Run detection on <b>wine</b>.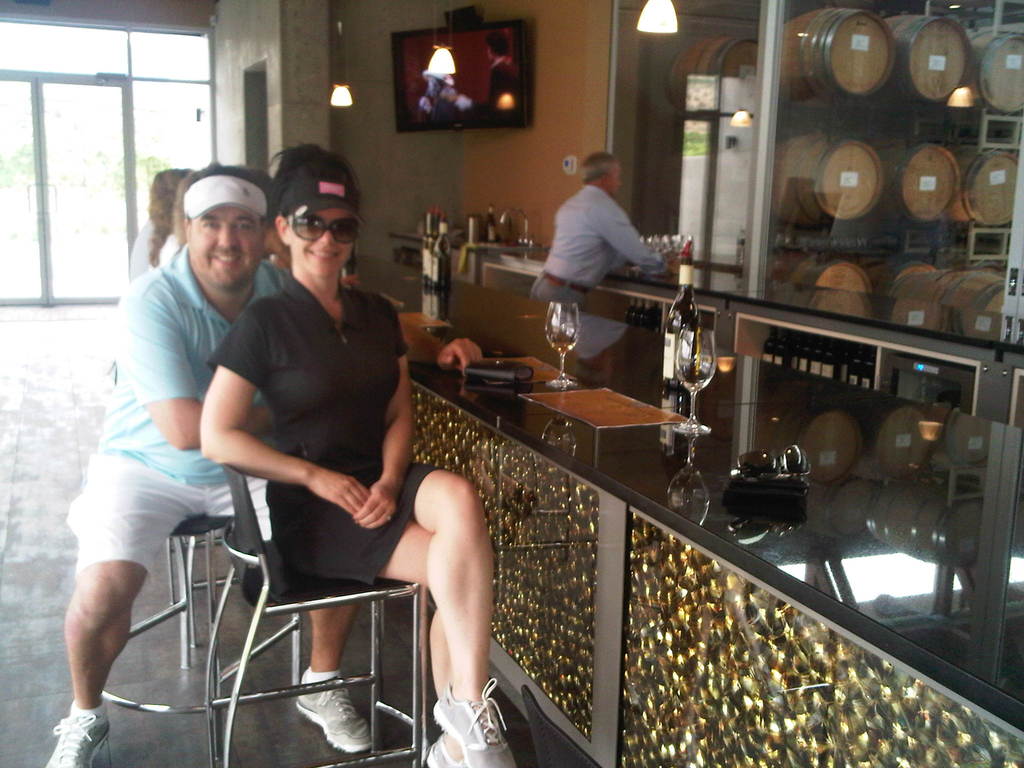
Result: 552:333:575:353.
